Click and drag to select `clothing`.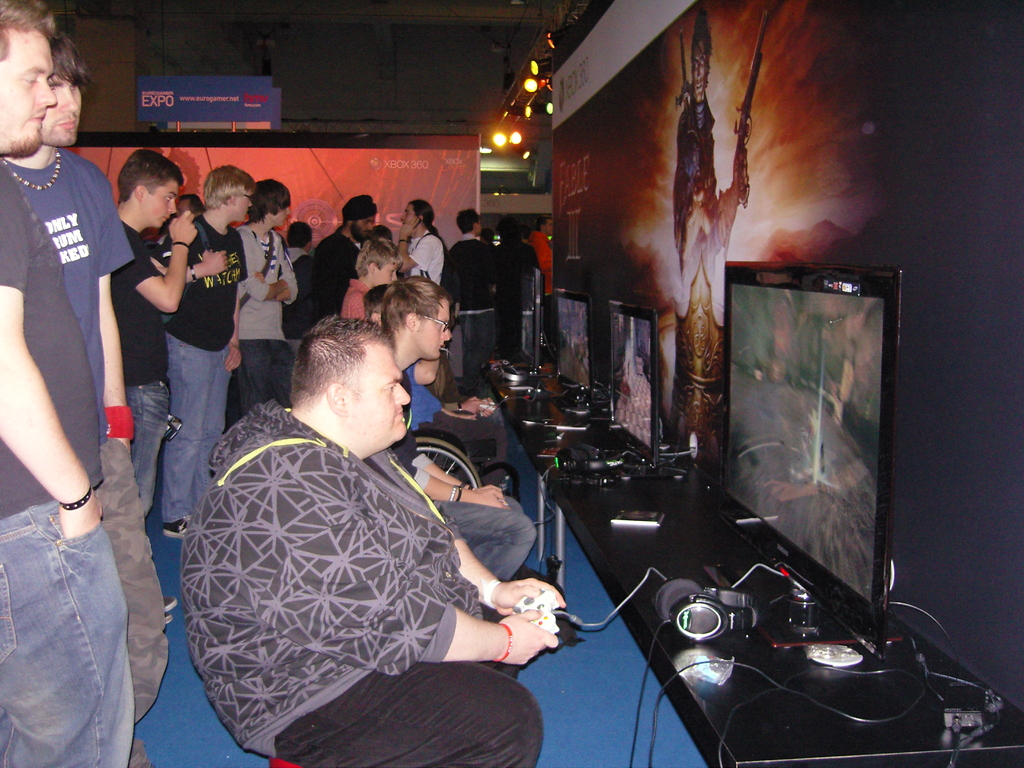
Selection: l=230, t=224, r=293, b=415.
